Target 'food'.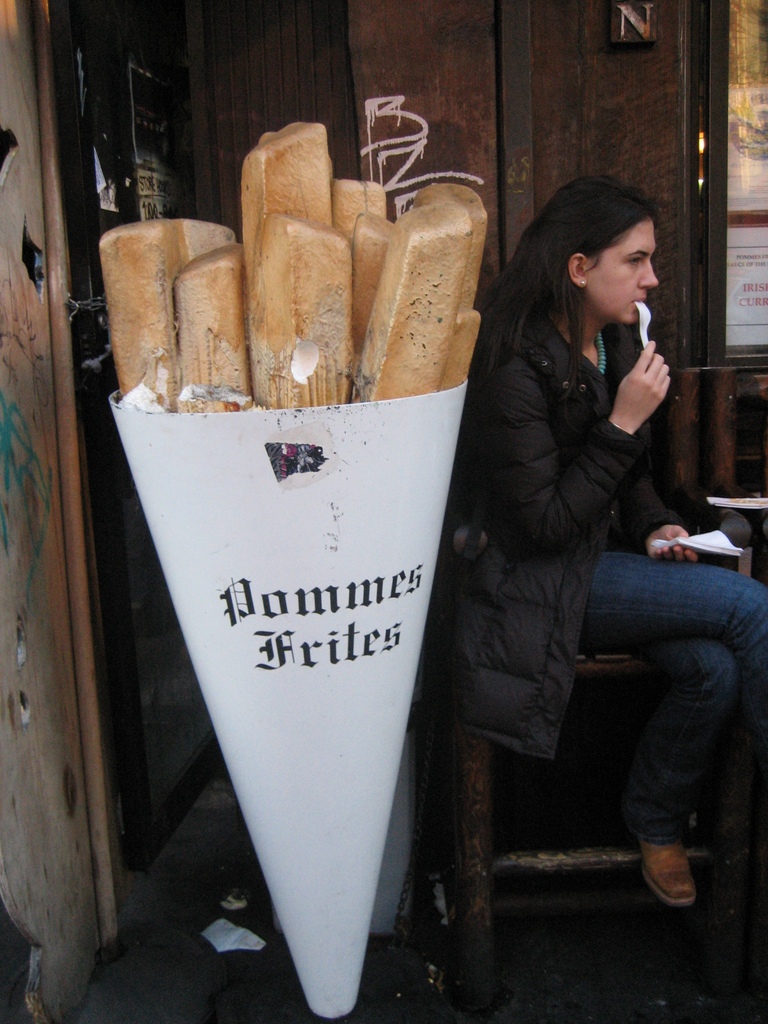
Target region: <box>349,202,456,410</box>.
